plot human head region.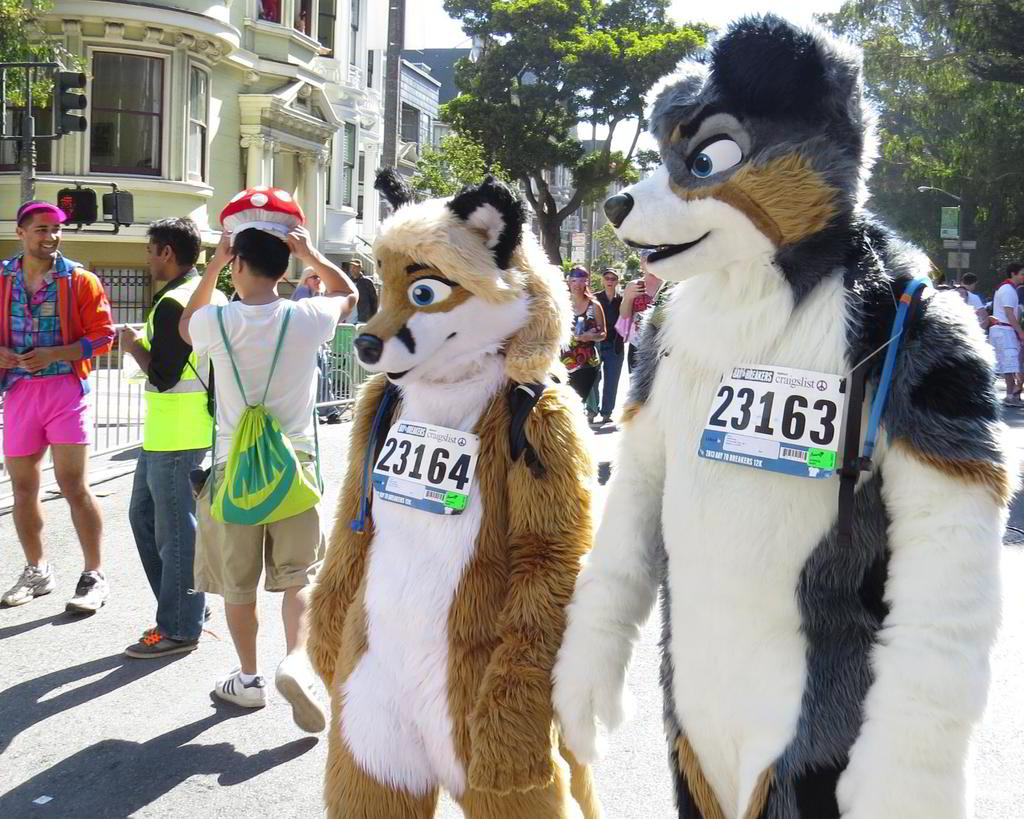
Plotted at box(1005, 266, 1023, 284).
